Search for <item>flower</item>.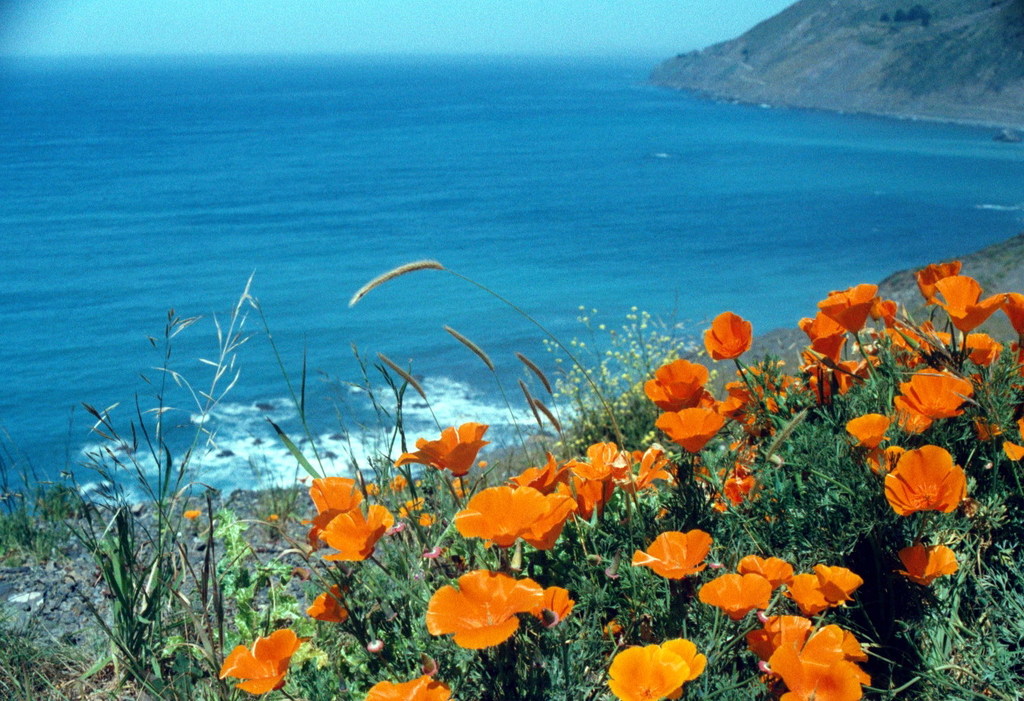
Found at detection(934, 271, 1005, 330).
